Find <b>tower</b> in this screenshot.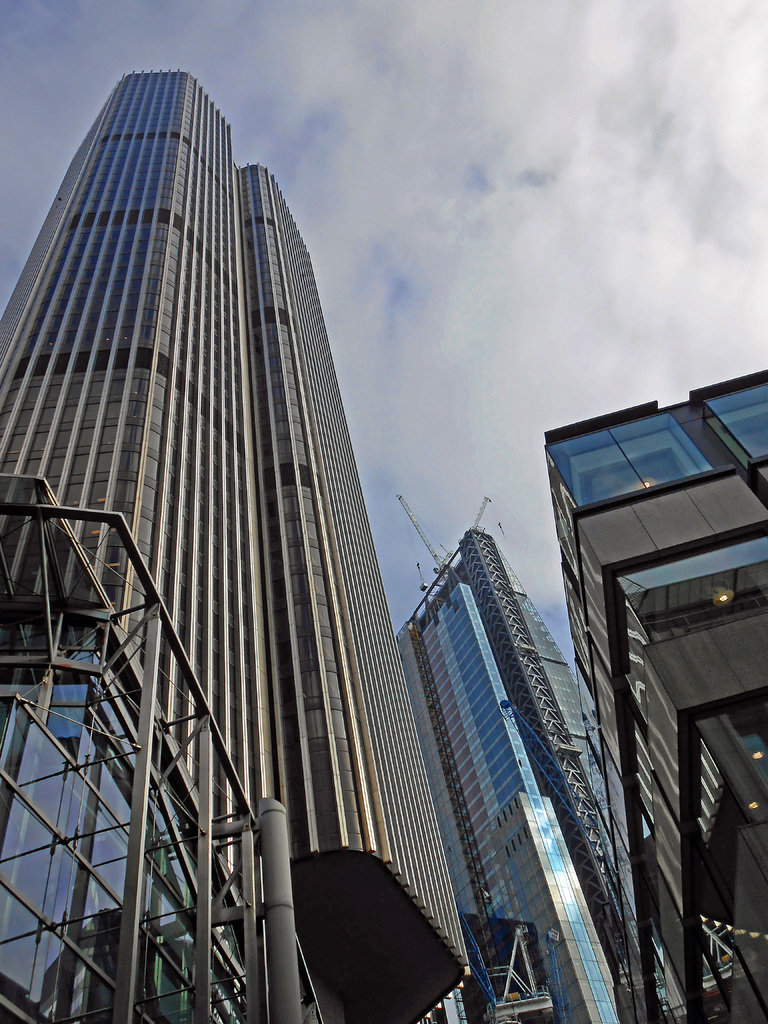
The bounding box for <b>tower</b> is (0, 74, 234, 897).
